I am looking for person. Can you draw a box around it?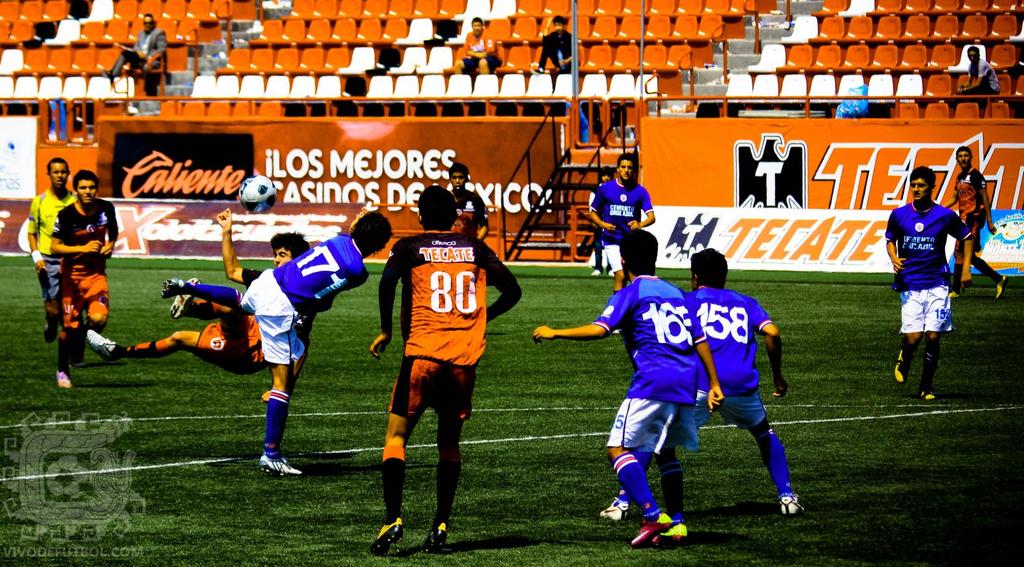
Sure, the bounding box is (left=602, top=244, right=806, bottom=517).
